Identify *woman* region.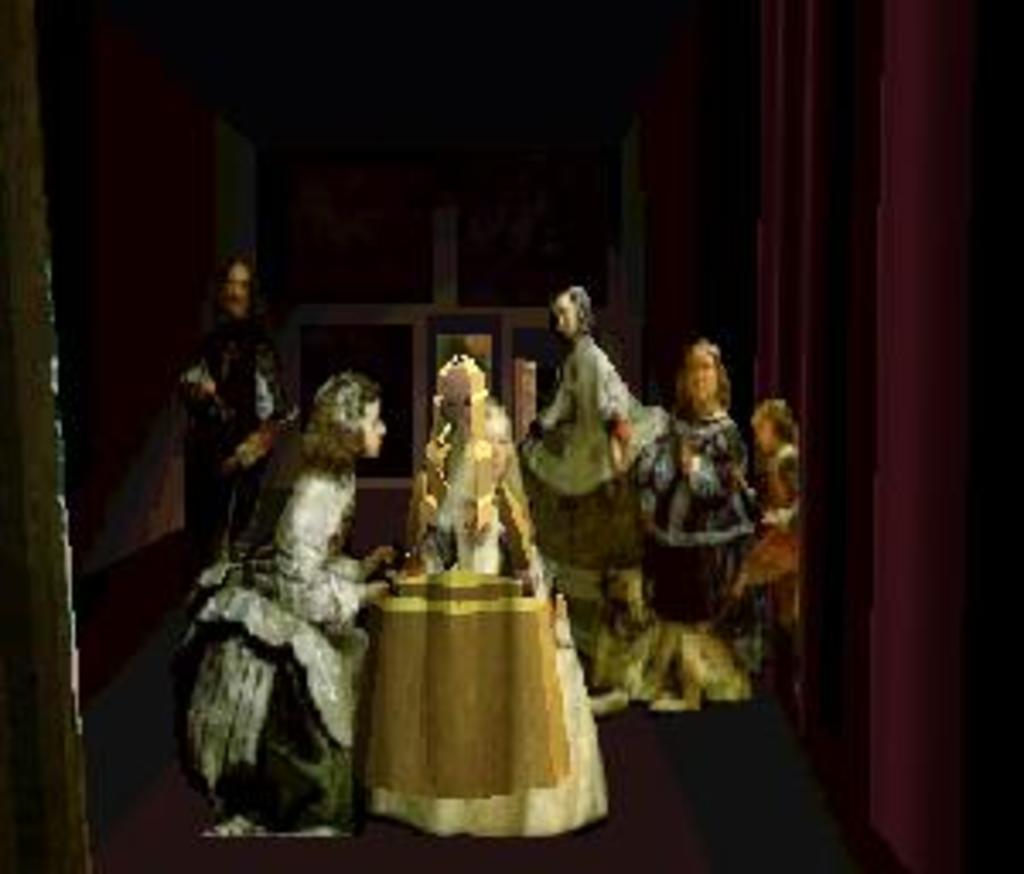
Region: bbox=[181, 369, 393, 833].
